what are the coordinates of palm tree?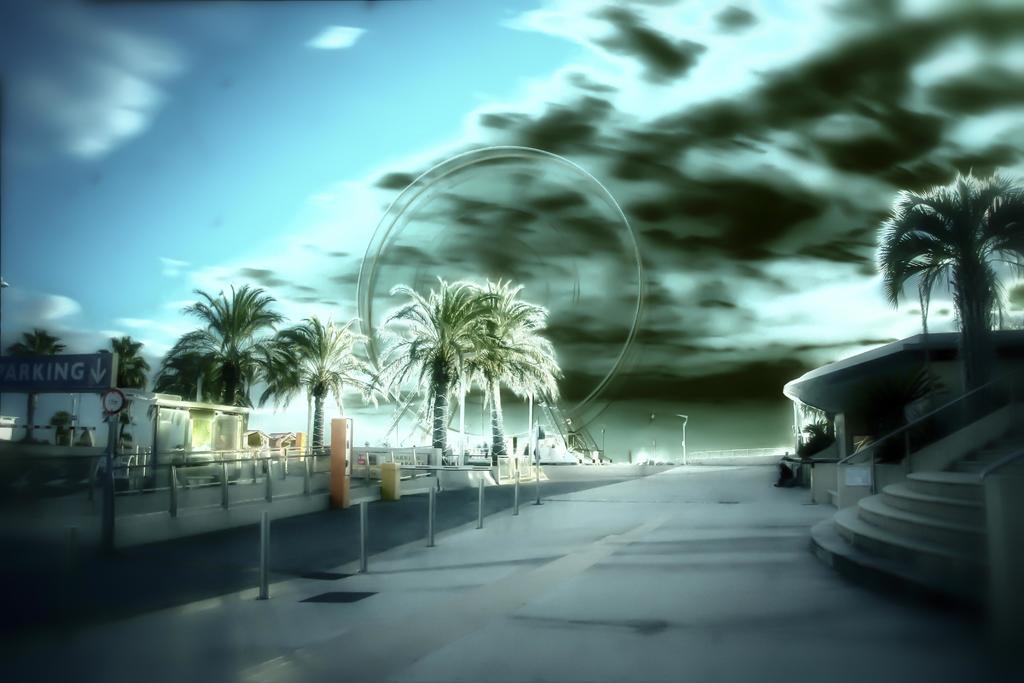
l=246, t=314, r=362, b=461.
